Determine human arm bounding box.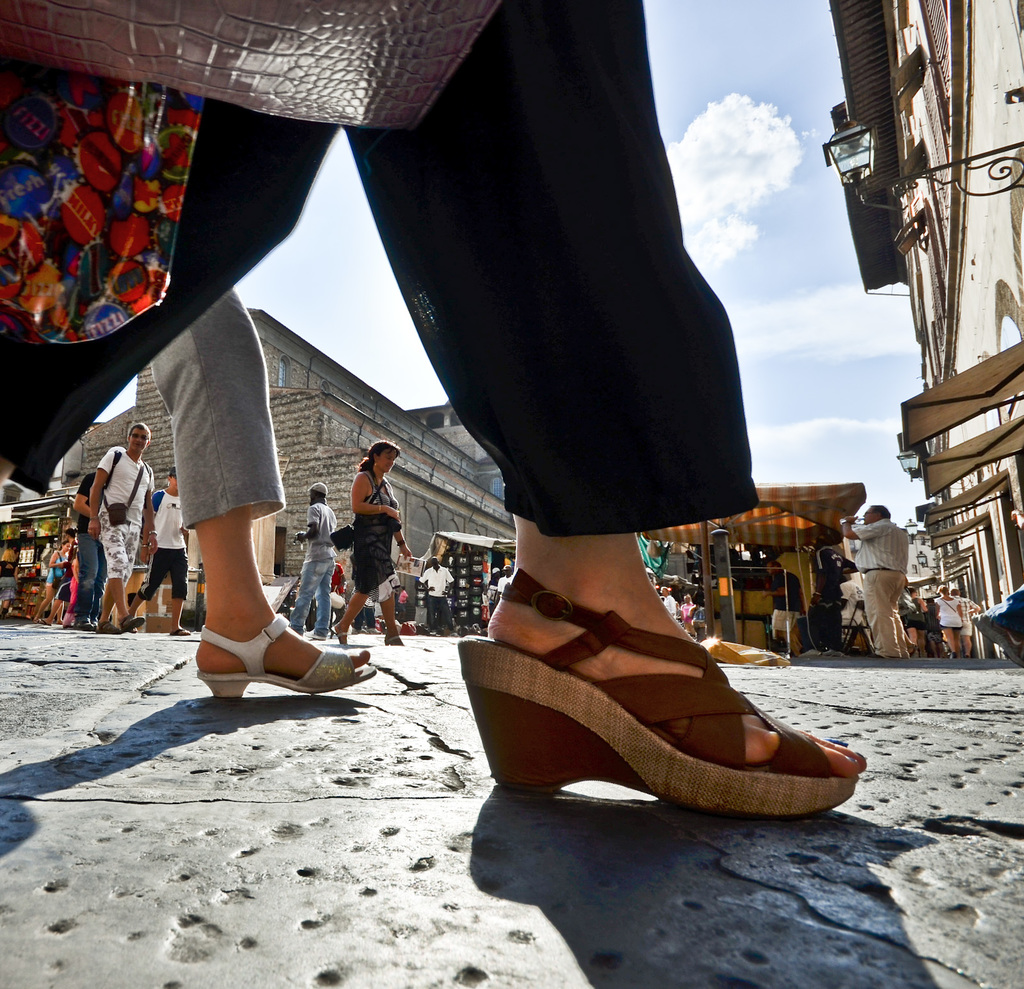
Determined: 440,563,461,604.
